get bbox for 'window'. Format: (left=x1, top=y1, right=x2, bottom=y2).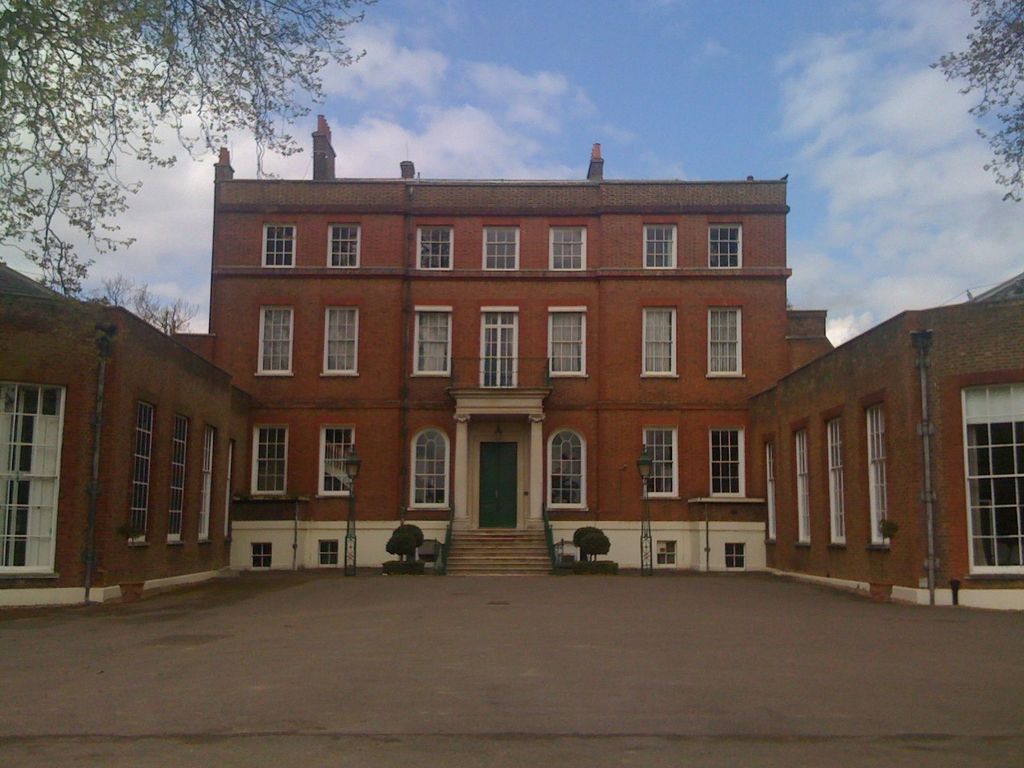
(left=640, top=309, right=677, bottom=378).
